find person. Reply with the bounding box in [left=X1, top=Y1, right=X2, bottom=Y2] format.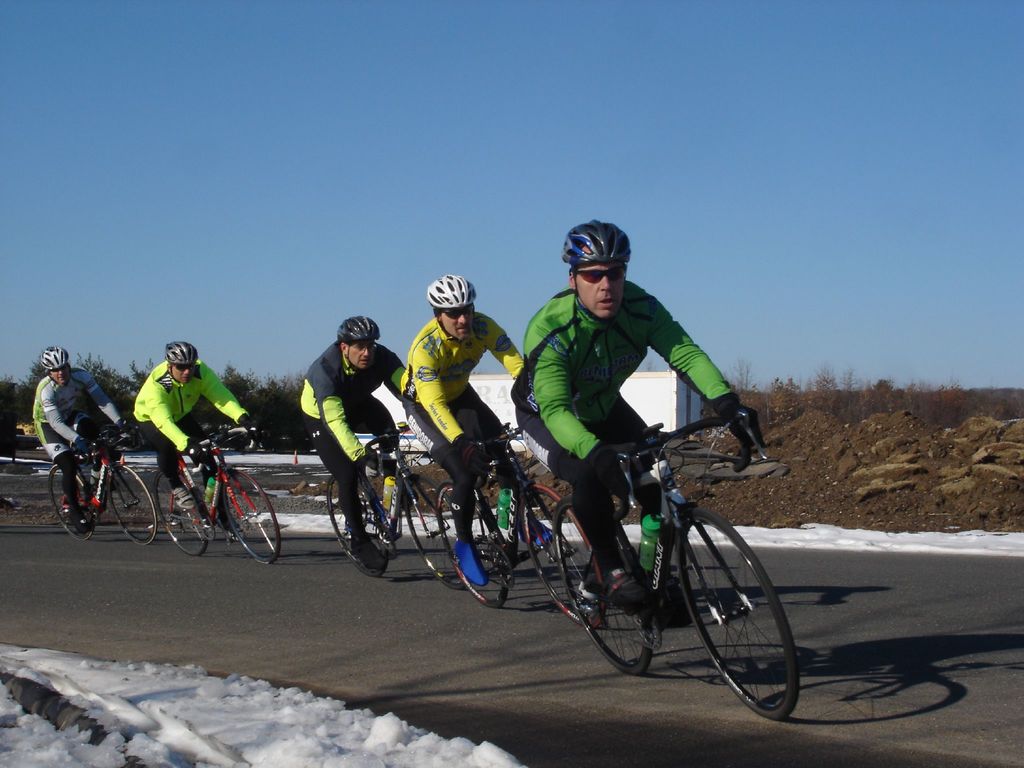
[left=513, top=220, right=768, bottom=611].
